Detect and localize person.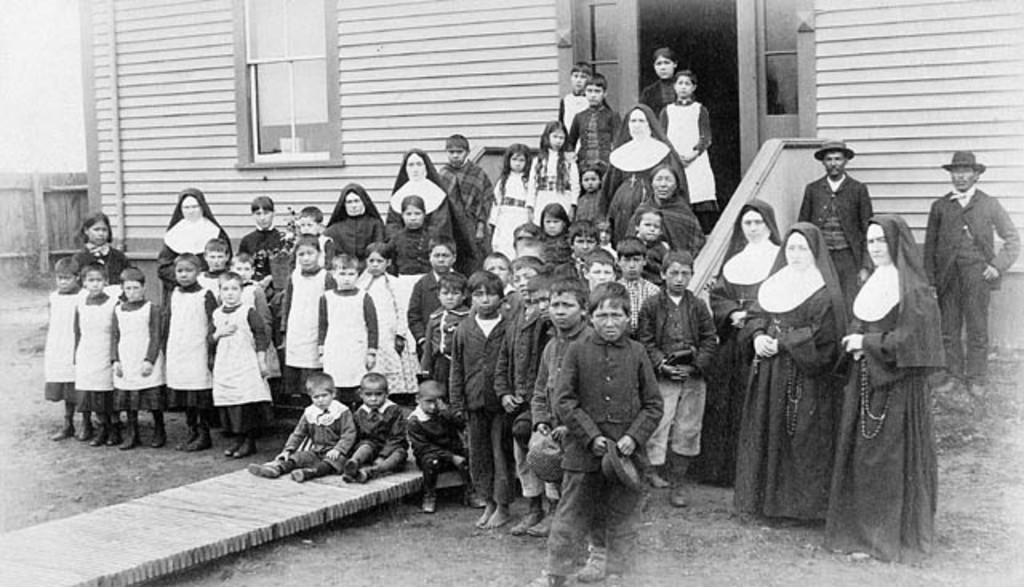
Localized at [left=315, top=178, right=382, bottom=261].
